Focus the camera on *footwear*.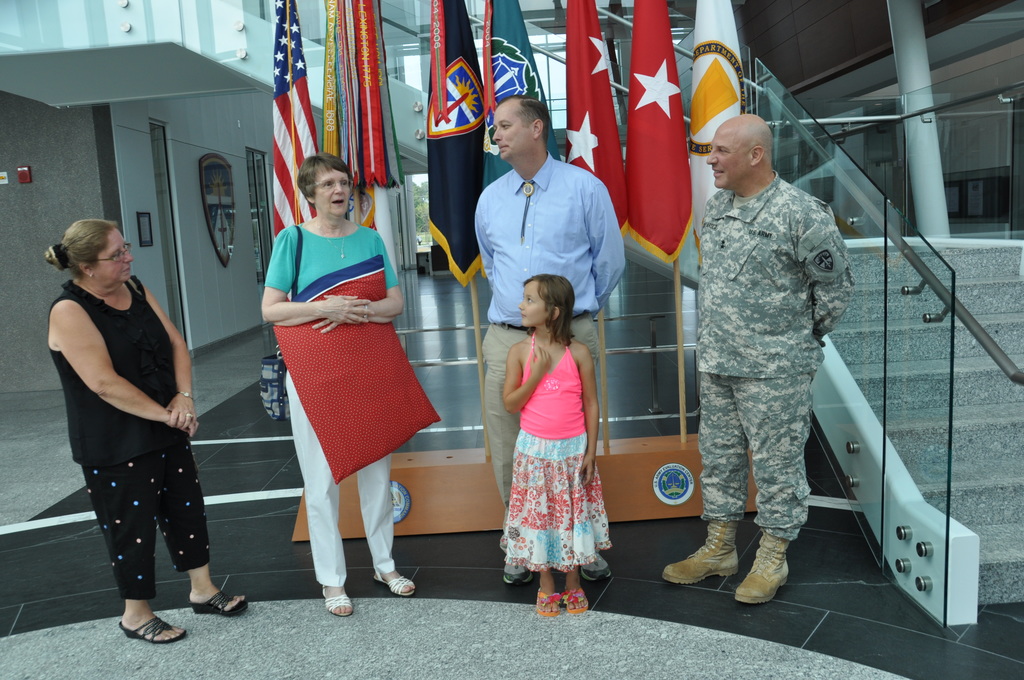
Focus region: select_region(662, 522, 740, 587).
